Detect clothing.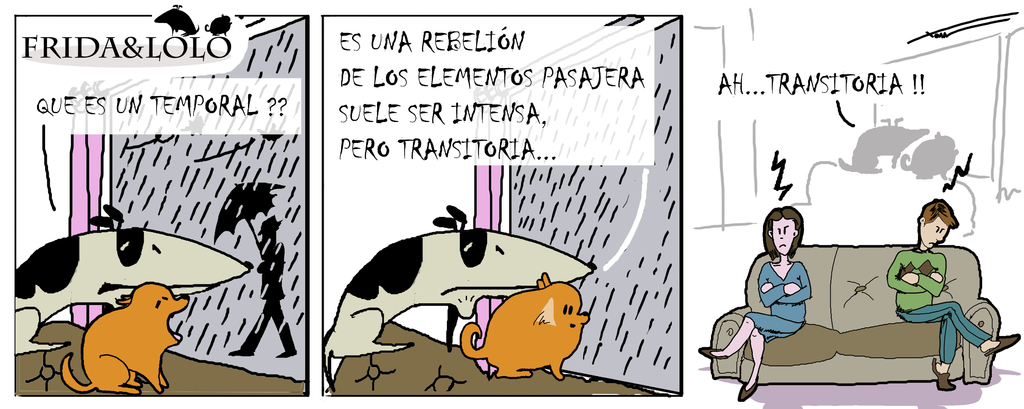
Detected at pyautogui.locateOnScreen(738, 258, 815, 344).
